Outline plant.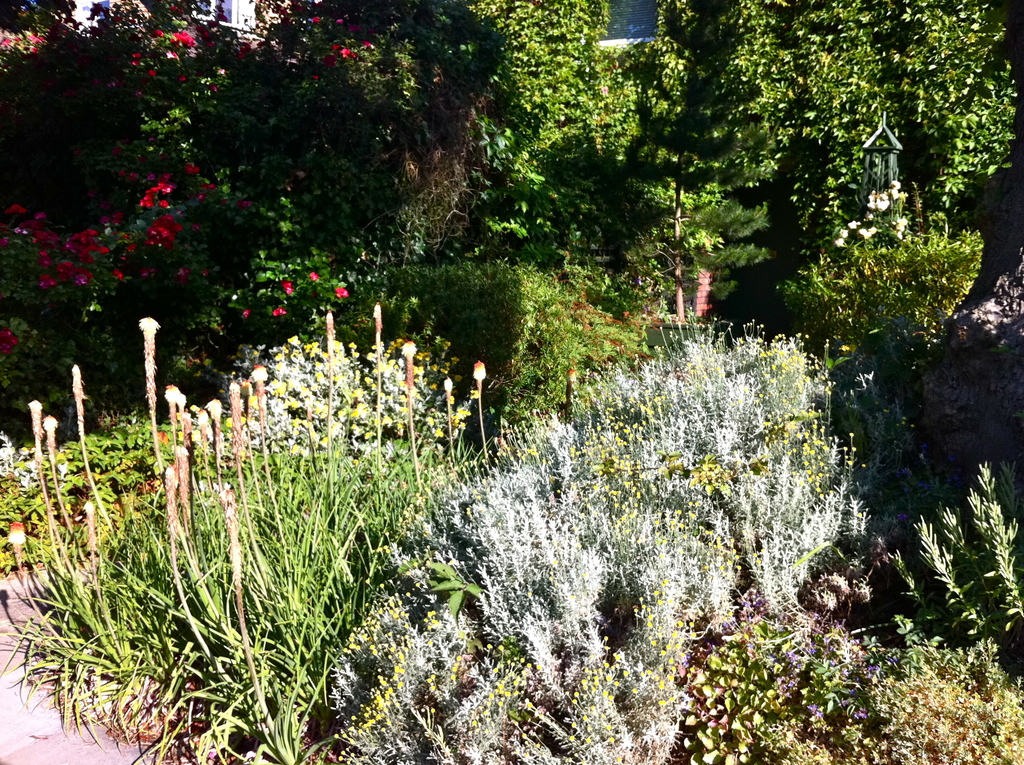
Outline: locate(857, 435, 1023, 718).
